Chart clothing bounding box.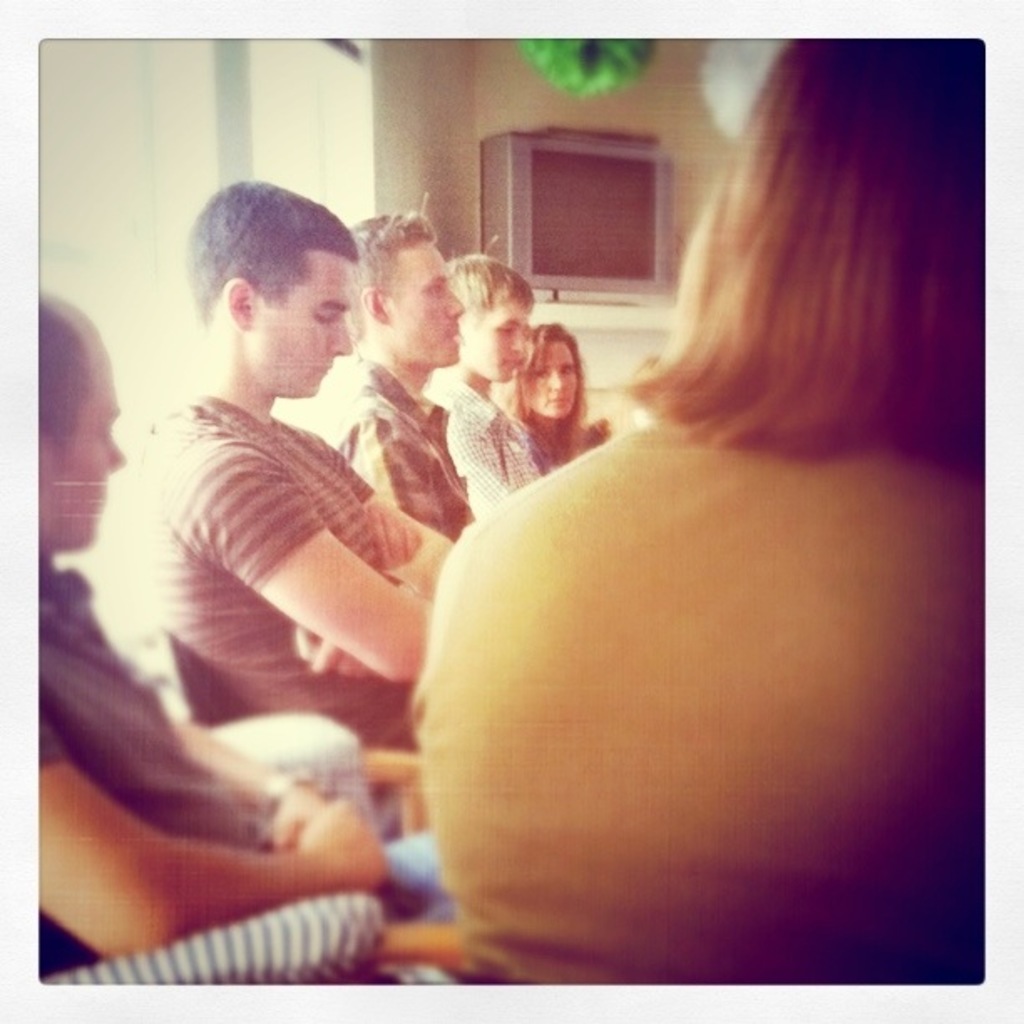
Charted: (146, 395, 413, 751).
